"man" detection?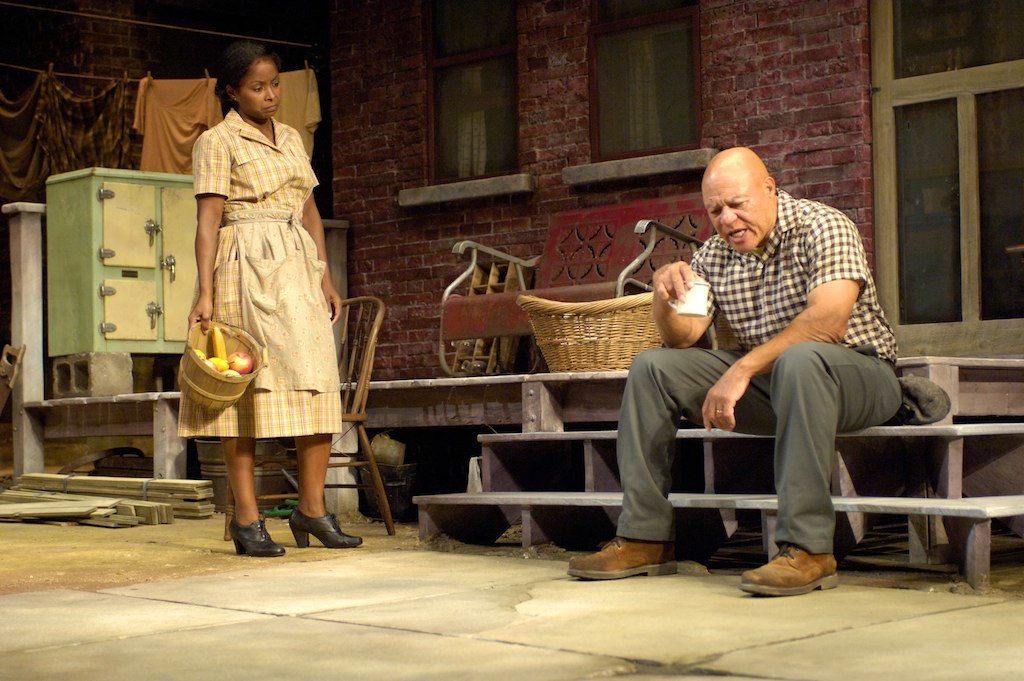
locate(657, 139, 910, 591)
